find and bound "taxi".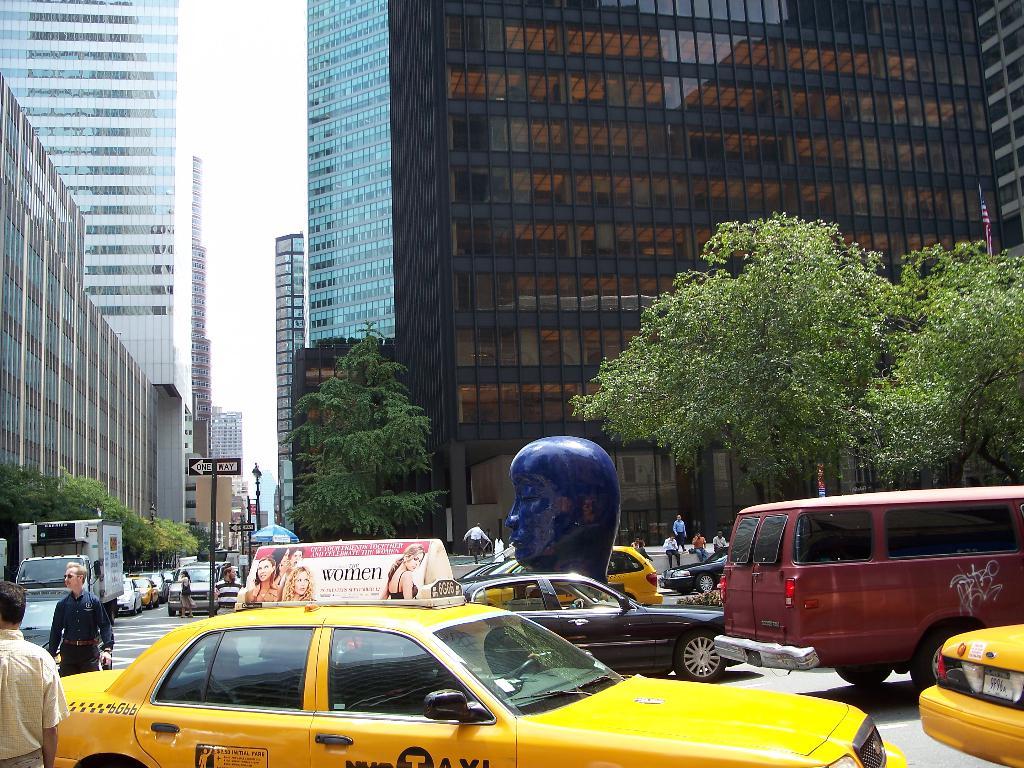
Bound: [919,621,1023,766].
